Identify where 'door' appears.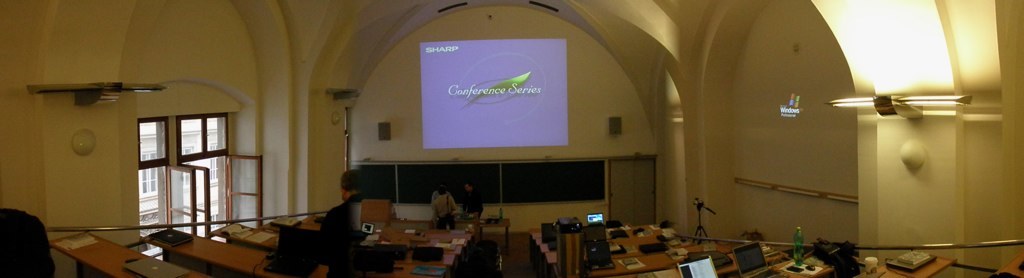
Appears at box=[167, 168, 217, 244].
